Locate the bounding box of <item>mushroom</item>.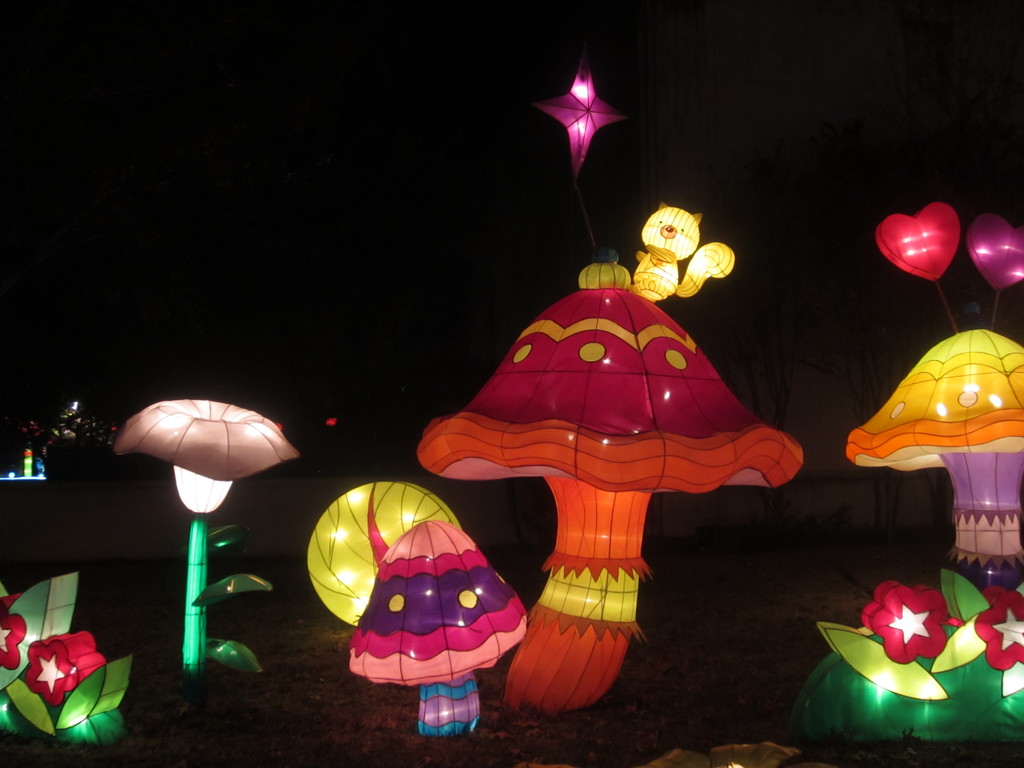
Bounding box: x1=417 y1=288 x2=805 y2=717.
